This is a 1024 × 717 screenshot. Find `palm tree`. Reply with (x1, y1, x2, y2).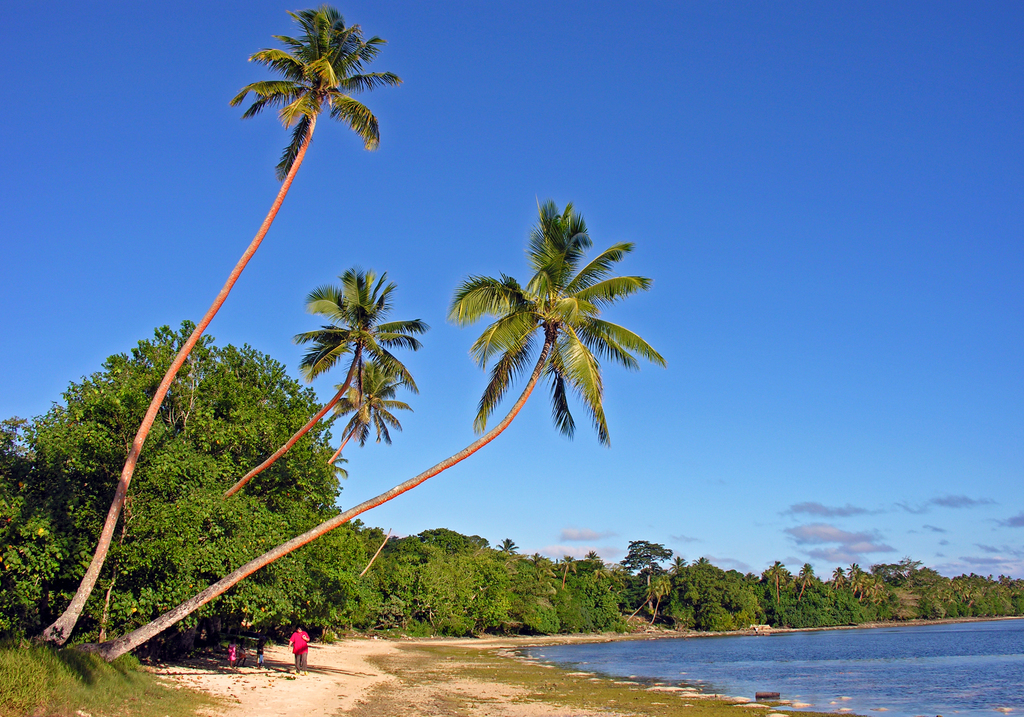
(795, 557, 819, 598).
